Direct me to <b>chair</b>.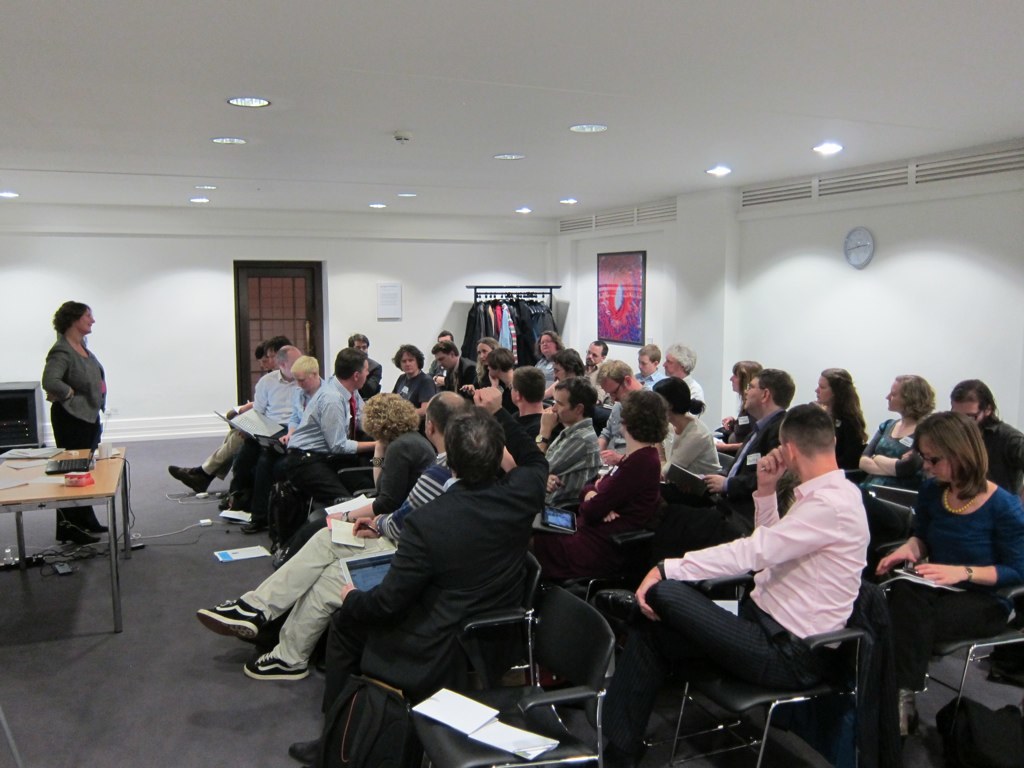
Direction: l=315, t=468, r=379, b=519.
